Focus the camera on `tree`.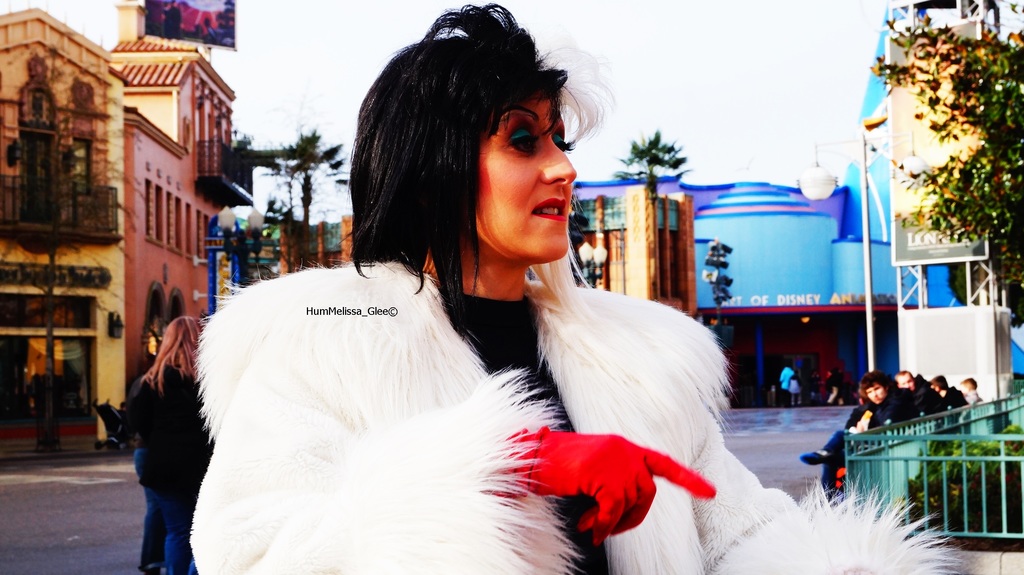
Focus region: left=616, top=127, right=687, bottom=202.
